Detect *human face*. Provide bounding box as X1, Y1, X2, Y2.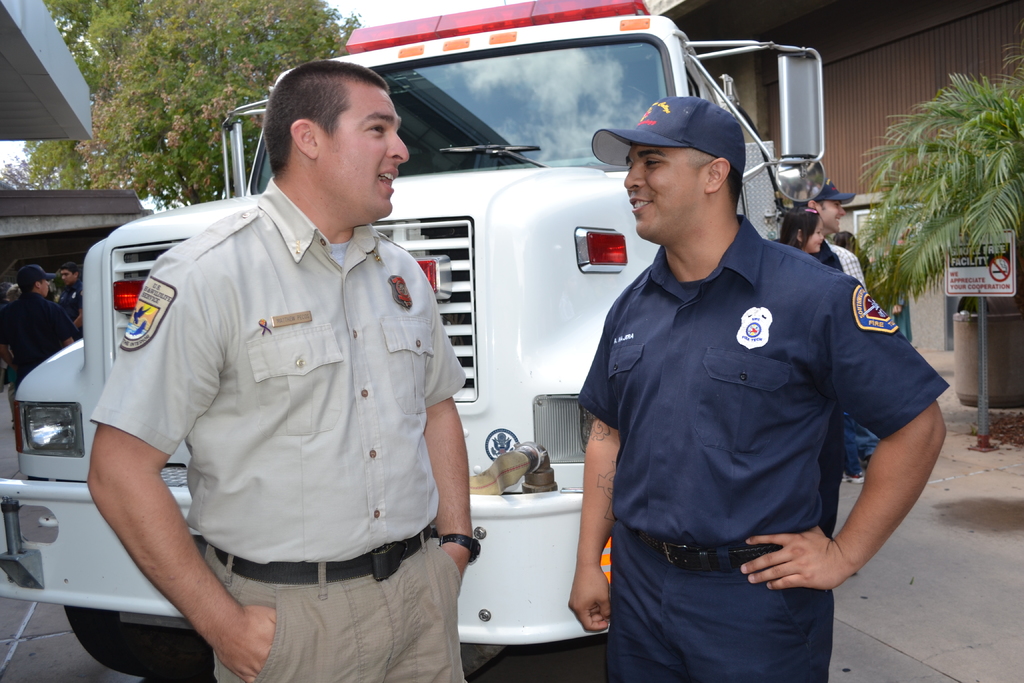
821, 202, 841, 236.
